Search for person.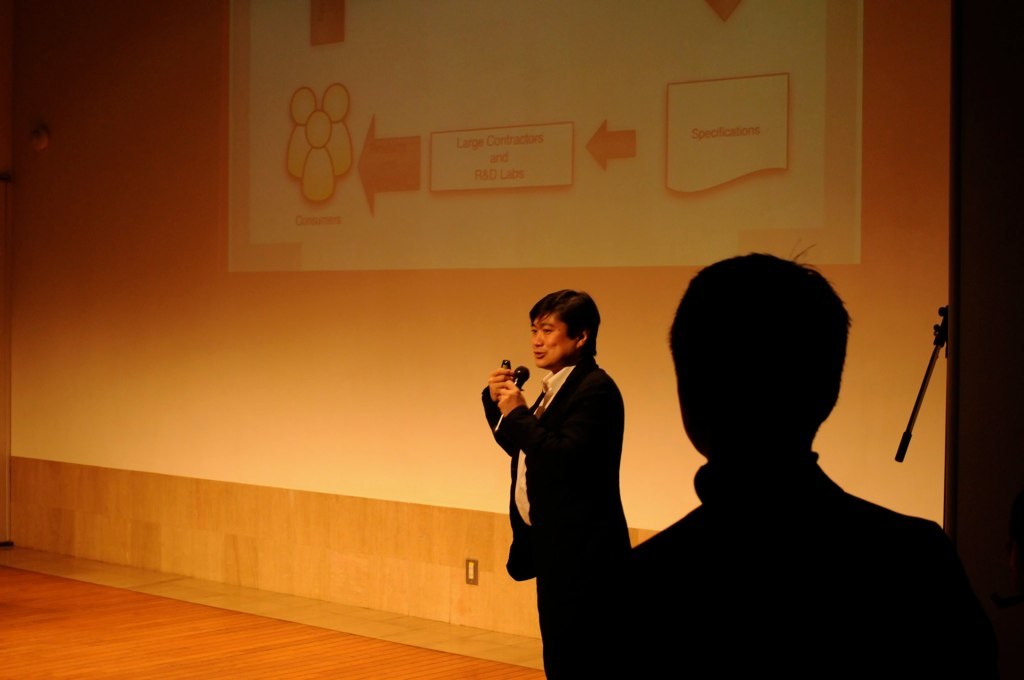
Found at <bbox>483, 281, 636, 675</bbox>.
